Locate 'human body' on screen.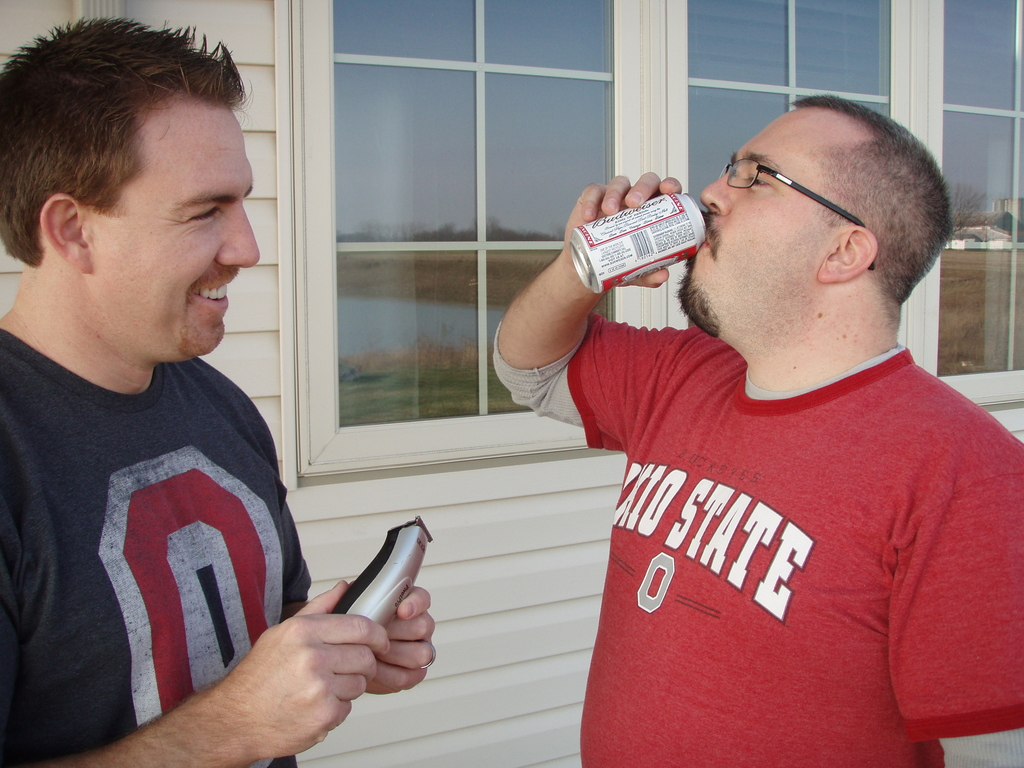
On screen at {"left": 493, "top": 88, "right": 1023, "bottom": 767}.
